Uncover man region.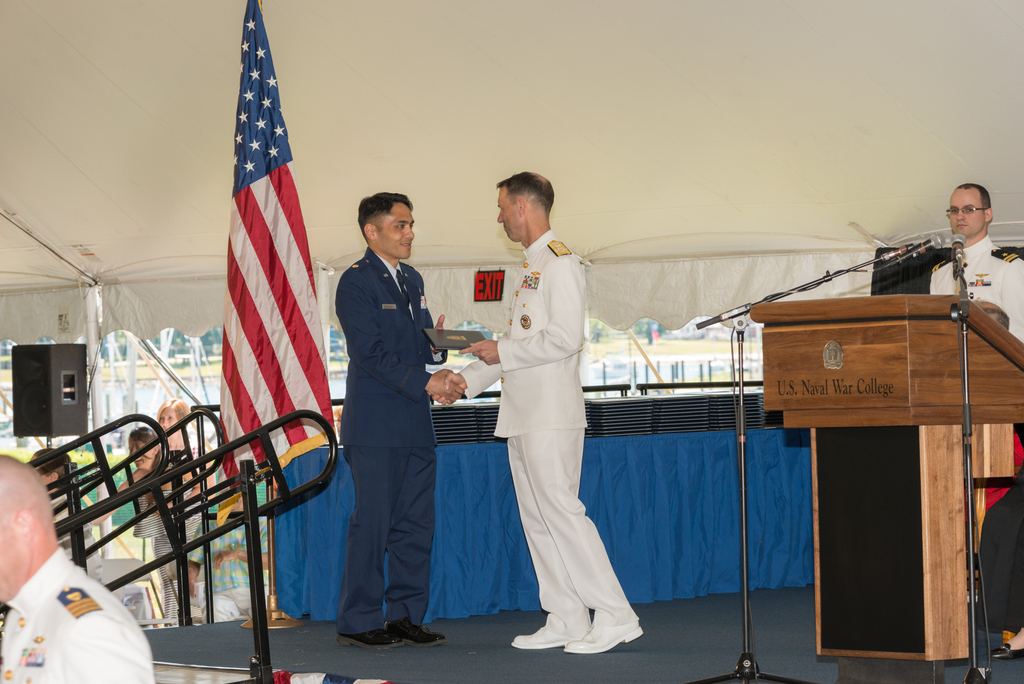
Uncovered: [319,177,454,647].
